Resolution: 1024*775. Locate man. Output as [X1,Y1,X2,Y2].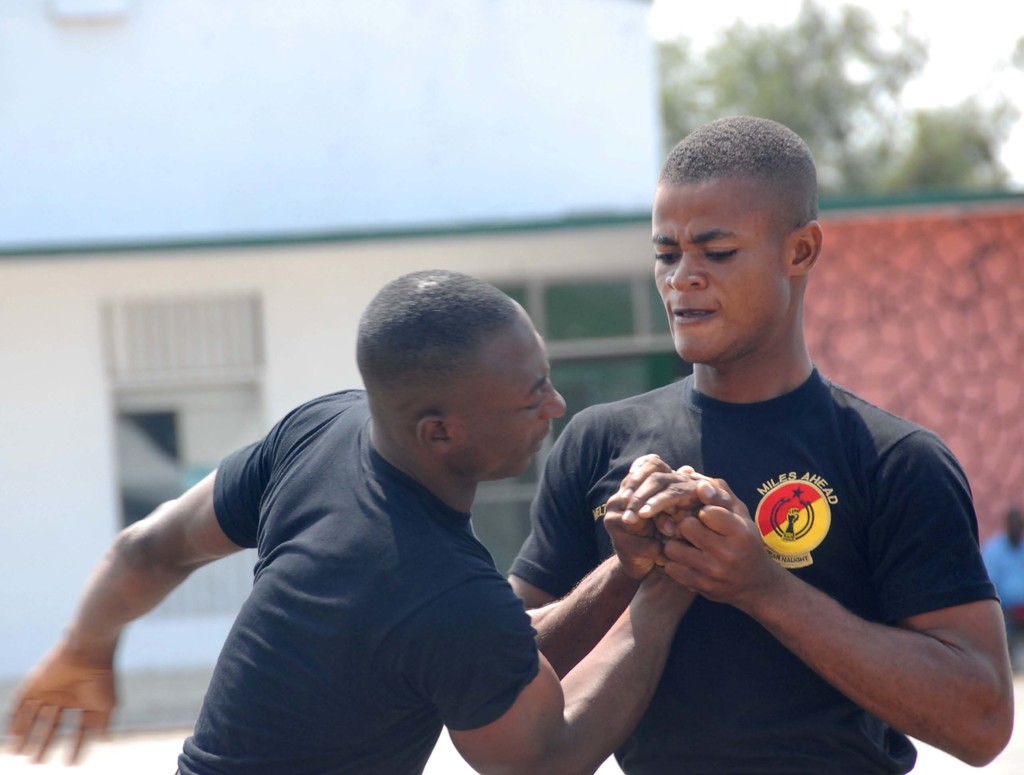
[0,268,735,774].
